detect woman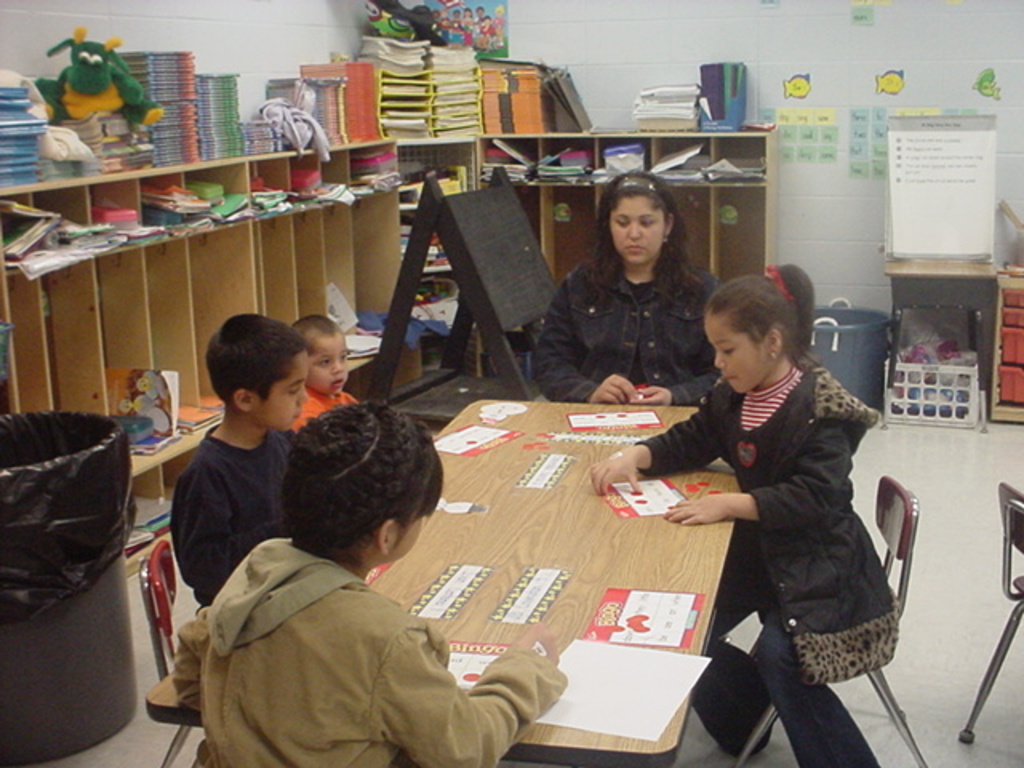
detection(536, 173, 731, 402)
